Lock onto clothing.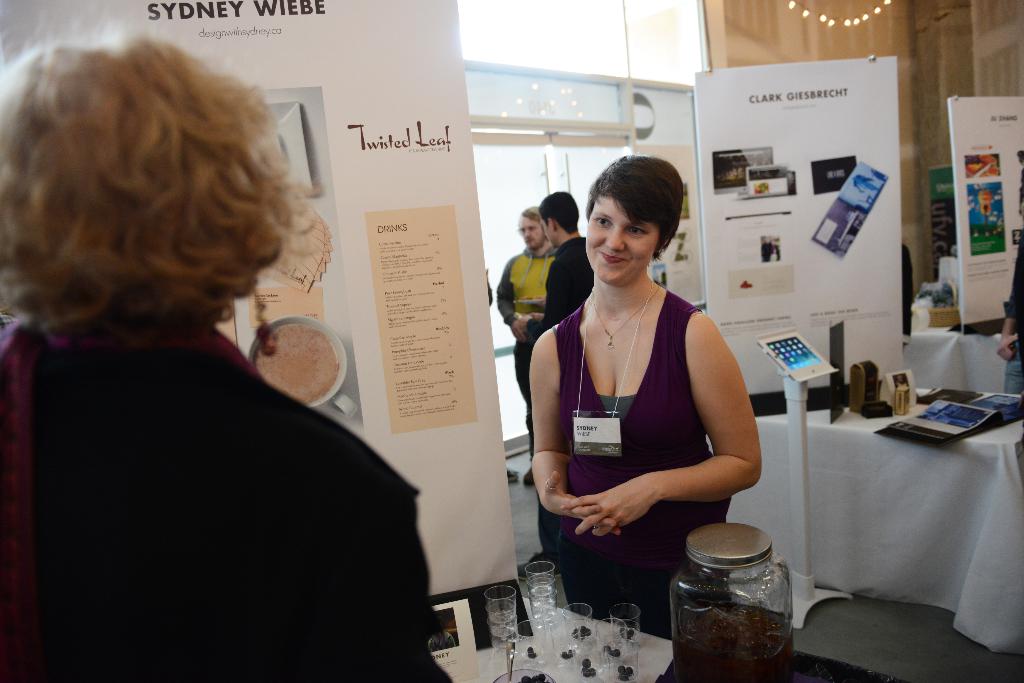
Locked: <bbox>496, 246, 562, 453</bbox>.
